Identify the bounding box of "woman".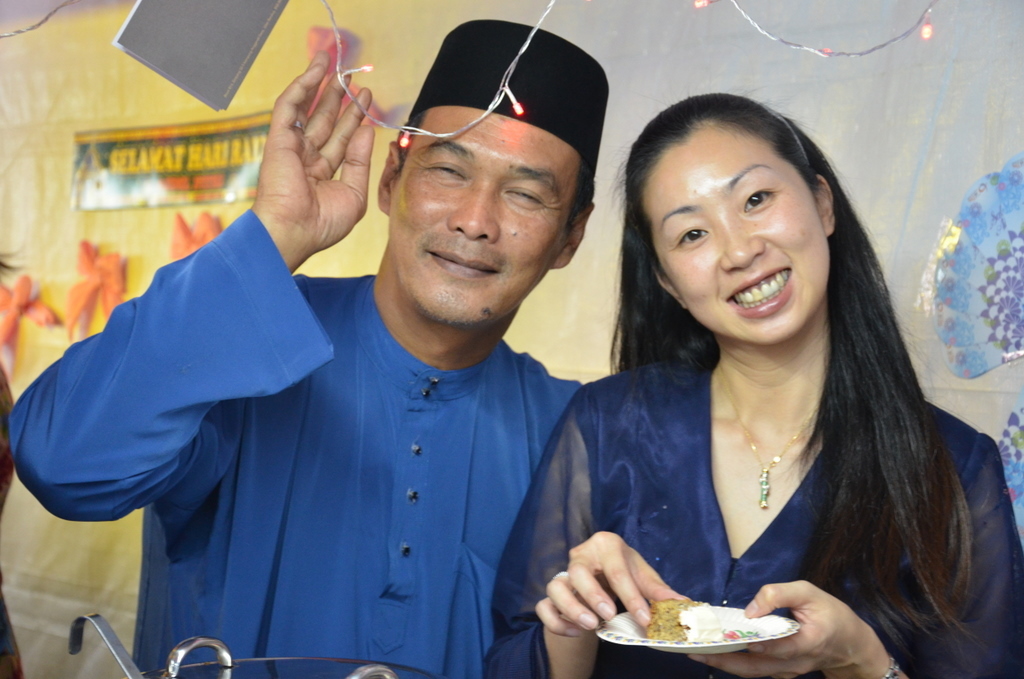
Rect(476, 88, 1023, 678).
